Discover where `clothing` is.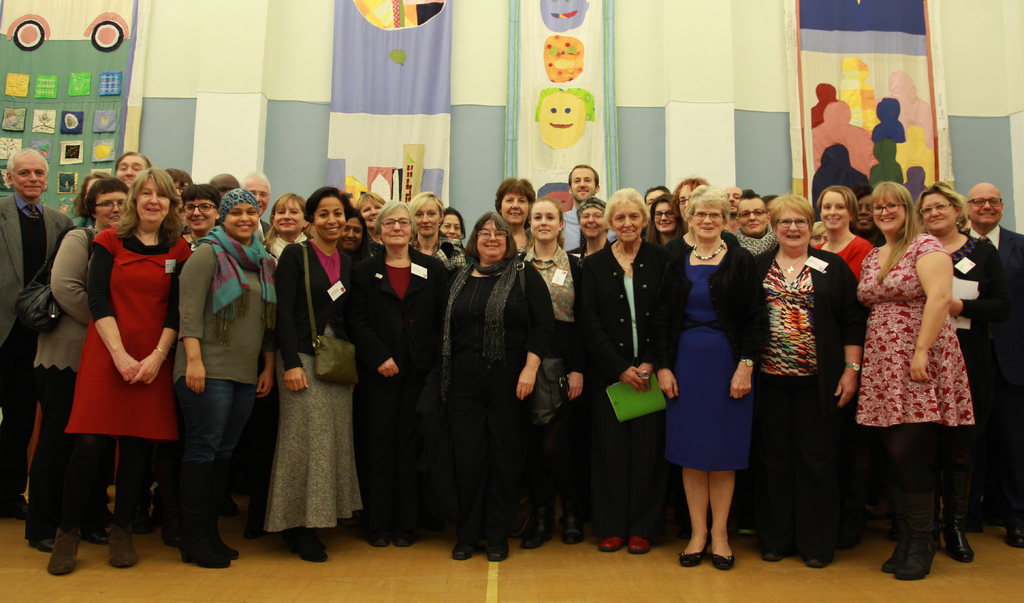
Discovered at (x1=179, y1=215, x2=276, y2=530).
